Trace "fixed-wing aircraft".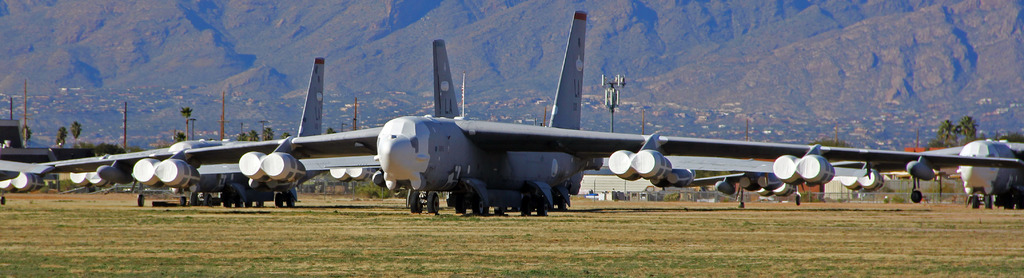
Traced to (54, 10, 1023, 212).
